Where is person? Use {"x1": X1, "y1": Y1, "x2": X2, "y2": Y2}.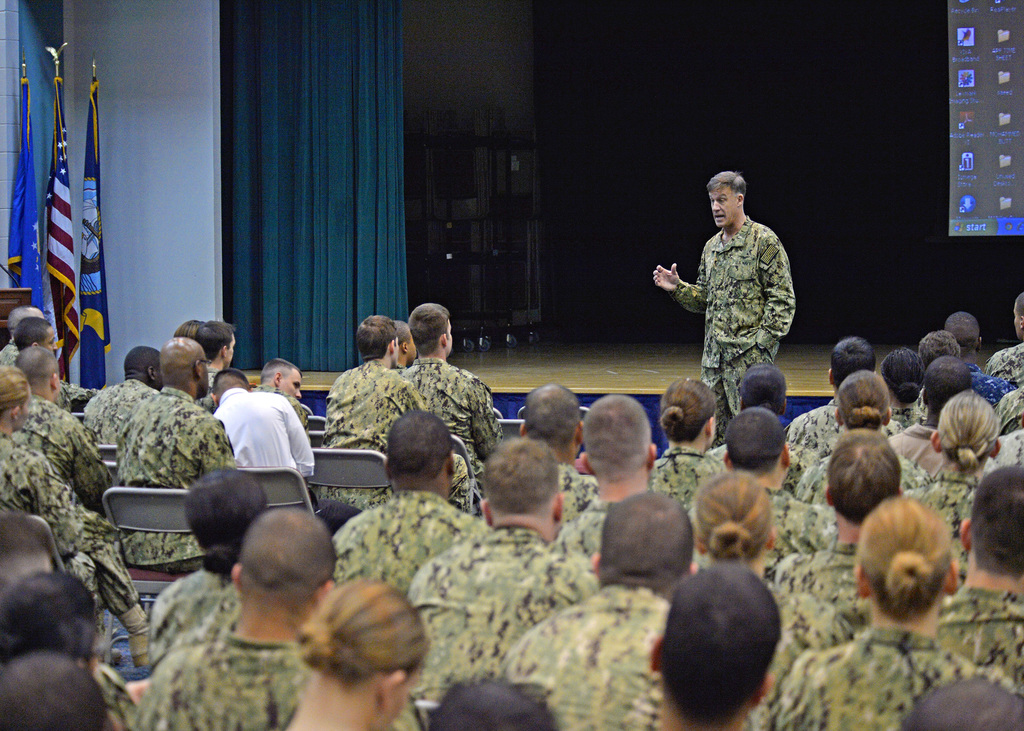
{"x1": 3, "y1": 566, "x2": 118, "y2": 723}.
